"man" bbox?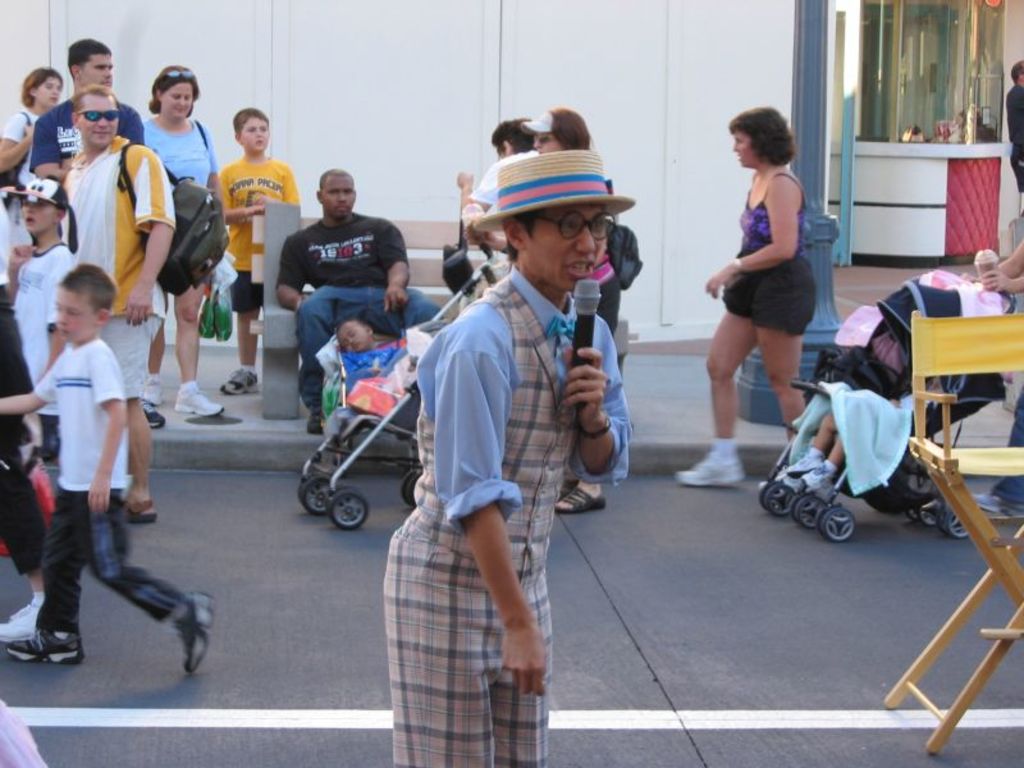
[x1=1006, y1=63, x2=1023, y2=206]
